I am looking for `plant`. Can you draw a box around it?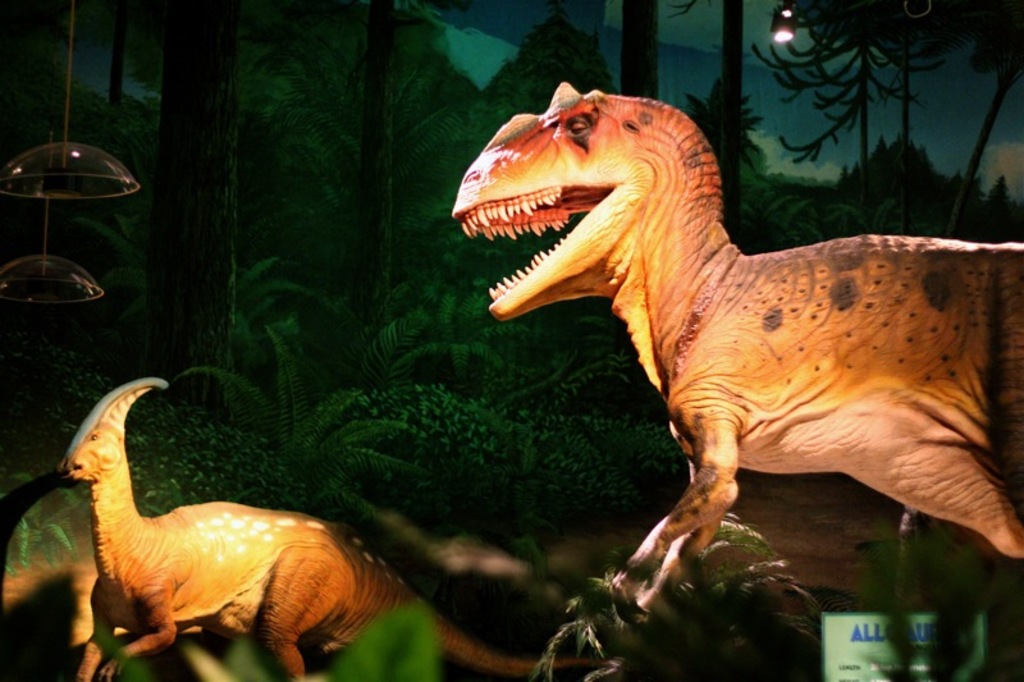
Sure, the bounding box is (x1=186, y1=306, x2=415, y2=551).
